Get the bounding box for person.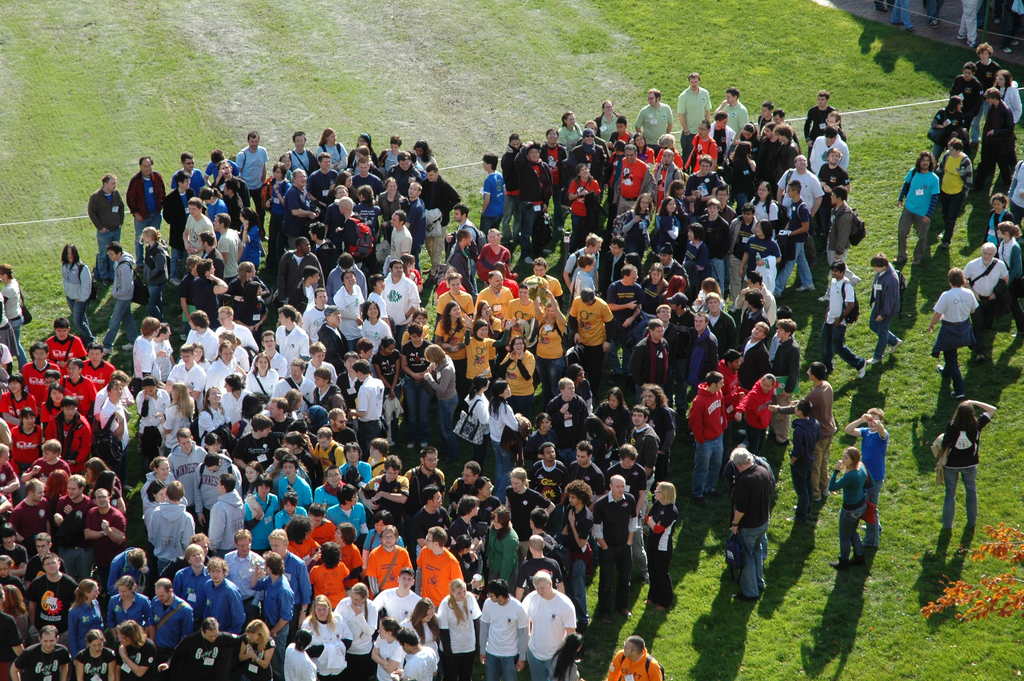
BBox(445, 227, 480, 291).
